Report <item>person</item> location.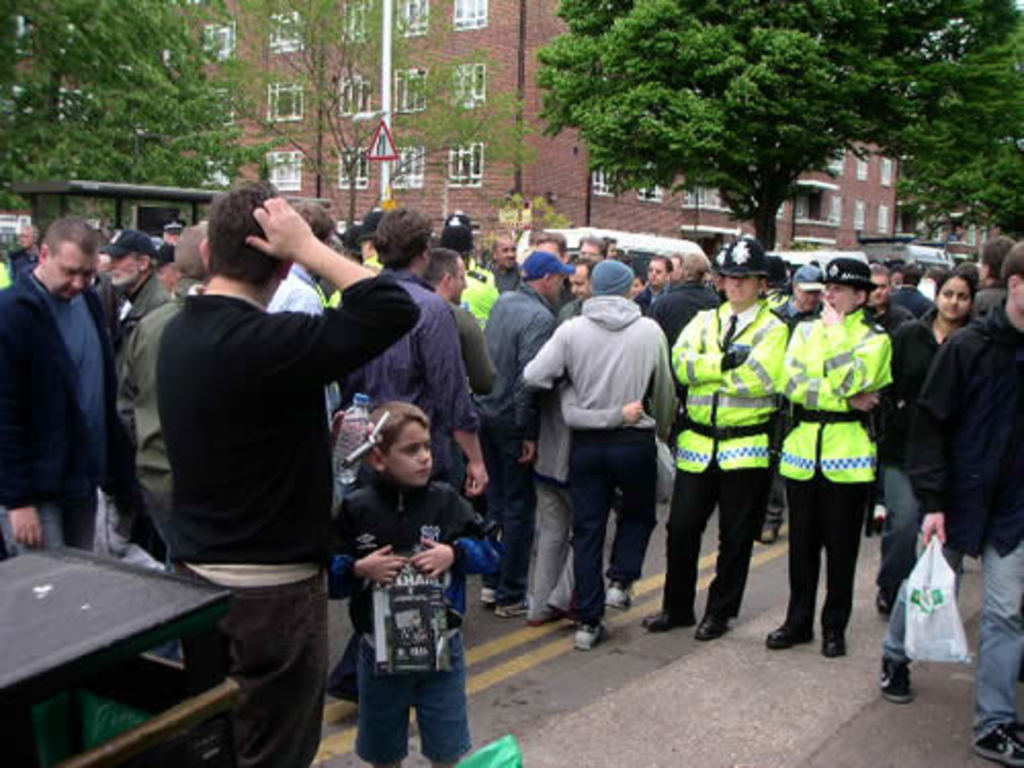
Report: x1=86 y1=227 x2=174 y2=336.
